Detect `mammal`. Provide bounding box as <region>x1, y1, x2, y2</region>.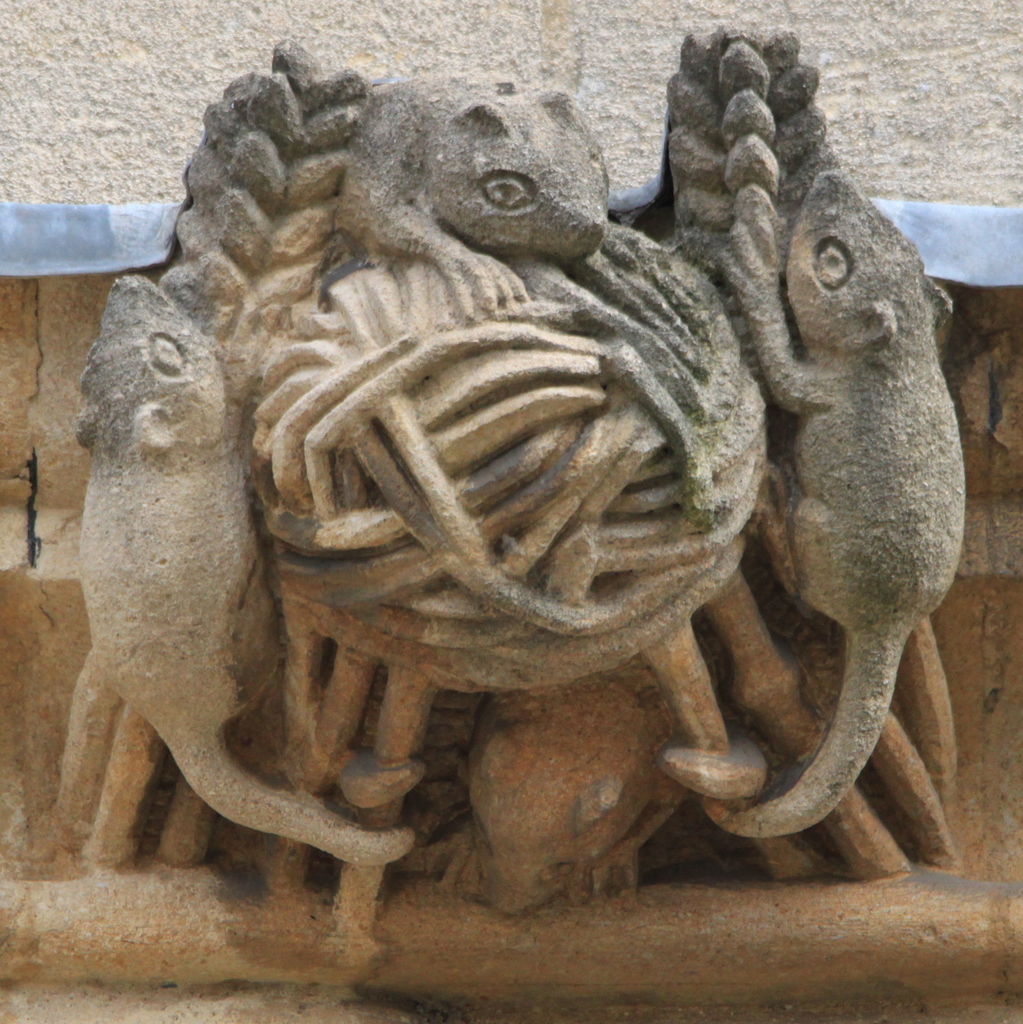
<region>714, 166, 940, 837</region>.
